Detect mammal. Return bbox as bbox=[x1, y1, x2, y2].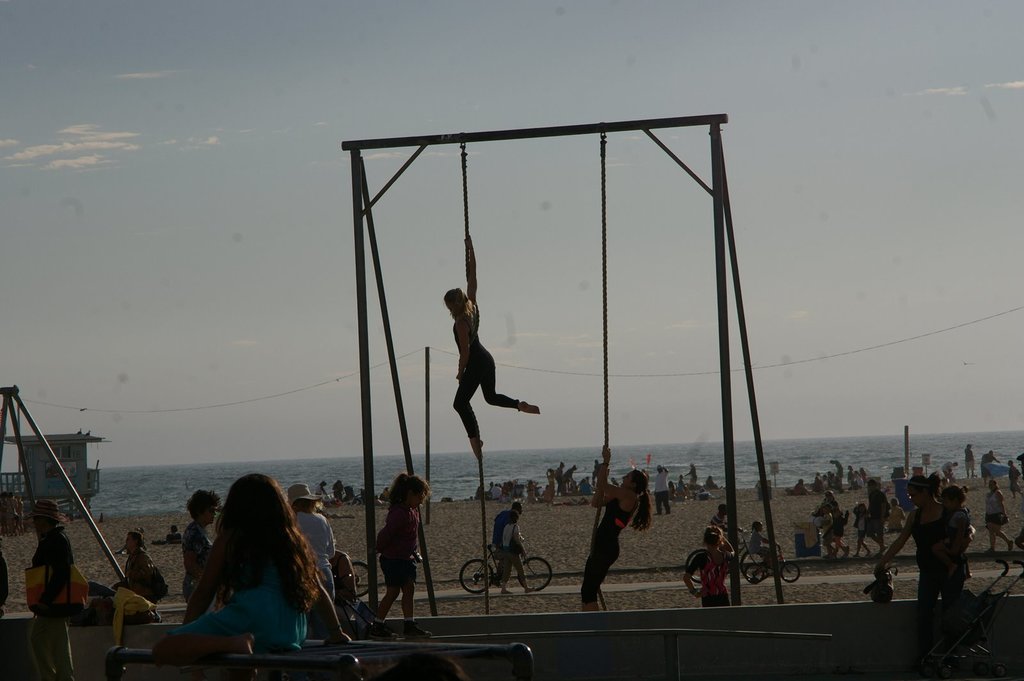
bbox=[116, 529, 161, 602].
